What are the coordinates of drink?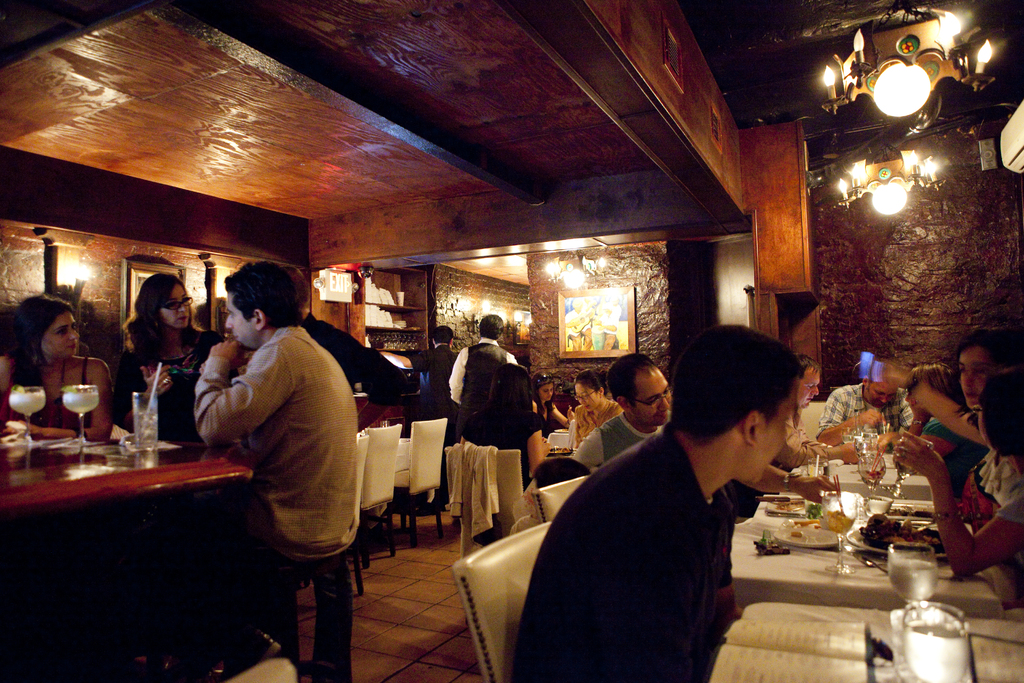
(61, 393, 99, 409).
